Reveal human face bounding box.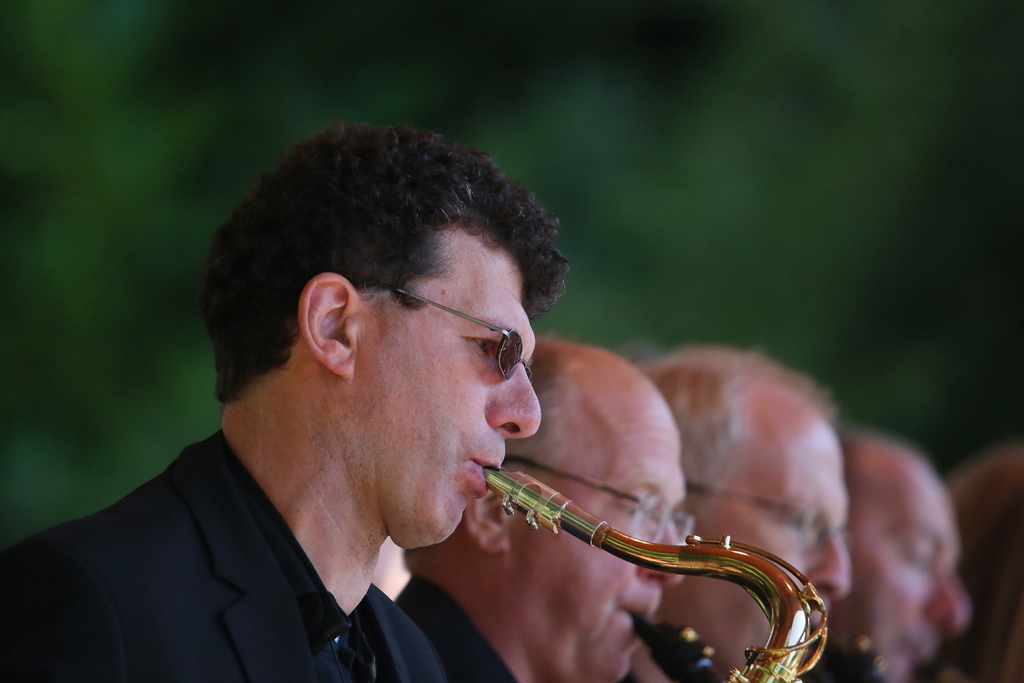
Revealed: BBox(854, 454, 976, 682).
